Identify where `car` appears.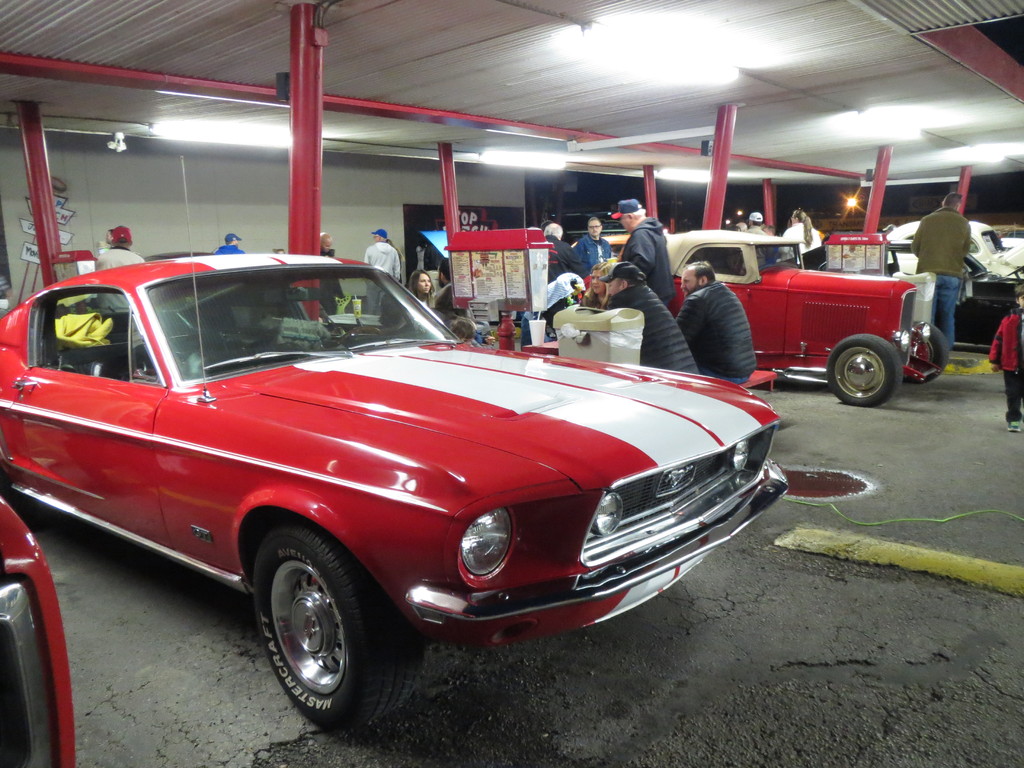
Appears at pyautogui.locateOnScreen(883, 221, 1023, 339).
